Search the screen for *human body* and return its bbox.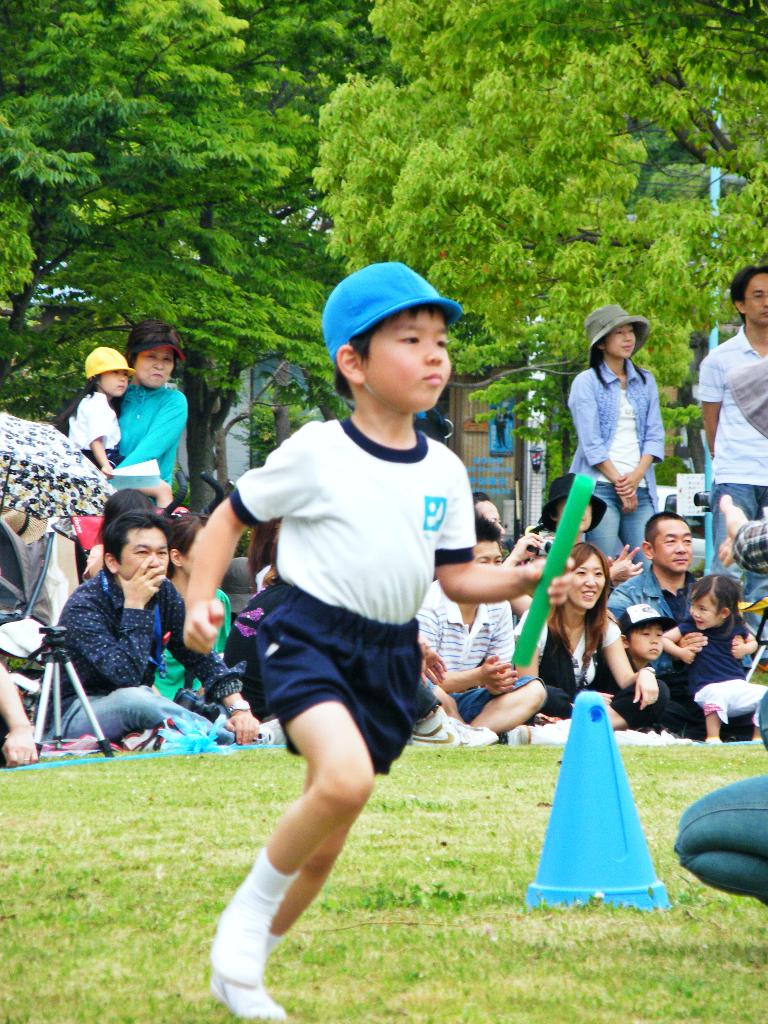
Found: box=[602, 564, 761, 739].
